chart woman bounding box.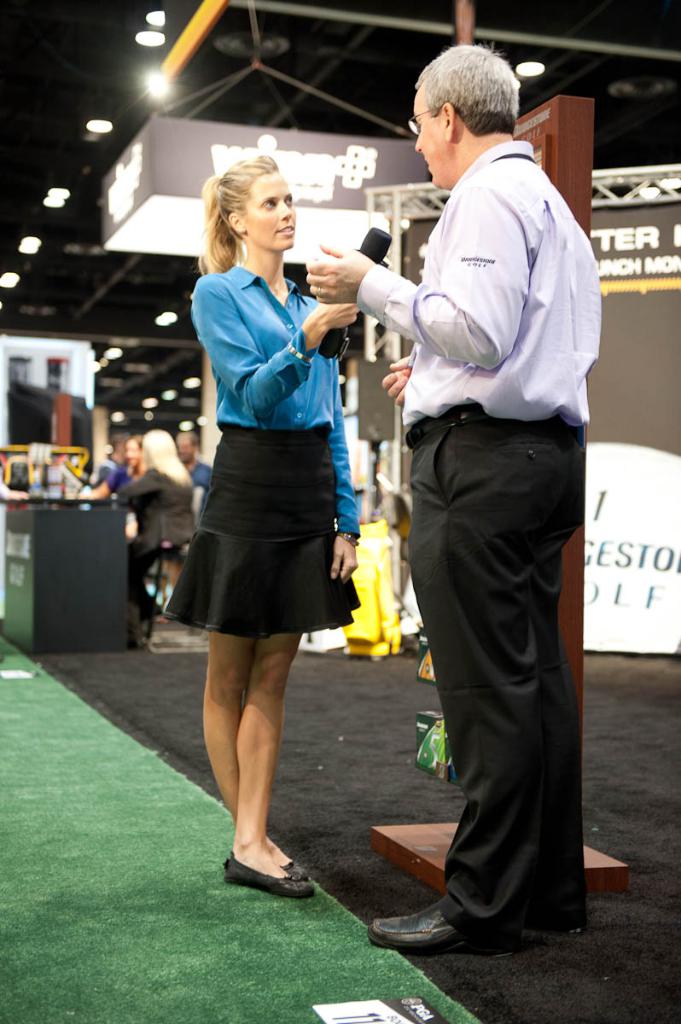
Charted: select_region(163, 138, 375, 741).
